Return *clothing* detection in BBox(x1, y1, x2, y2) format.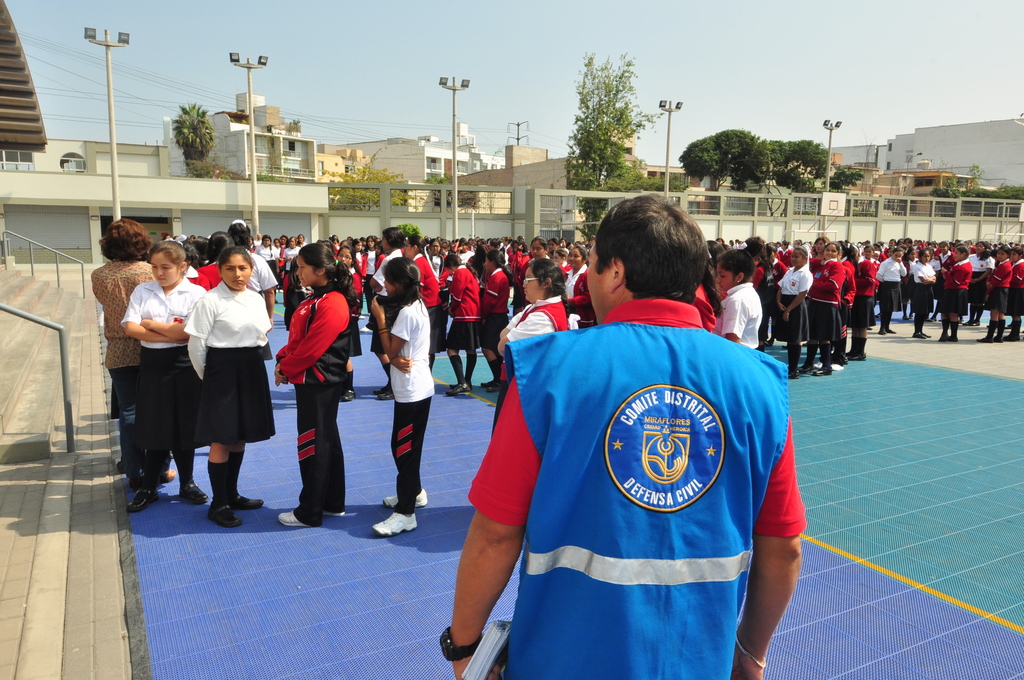
BBox(876, 252, 908, 311).
